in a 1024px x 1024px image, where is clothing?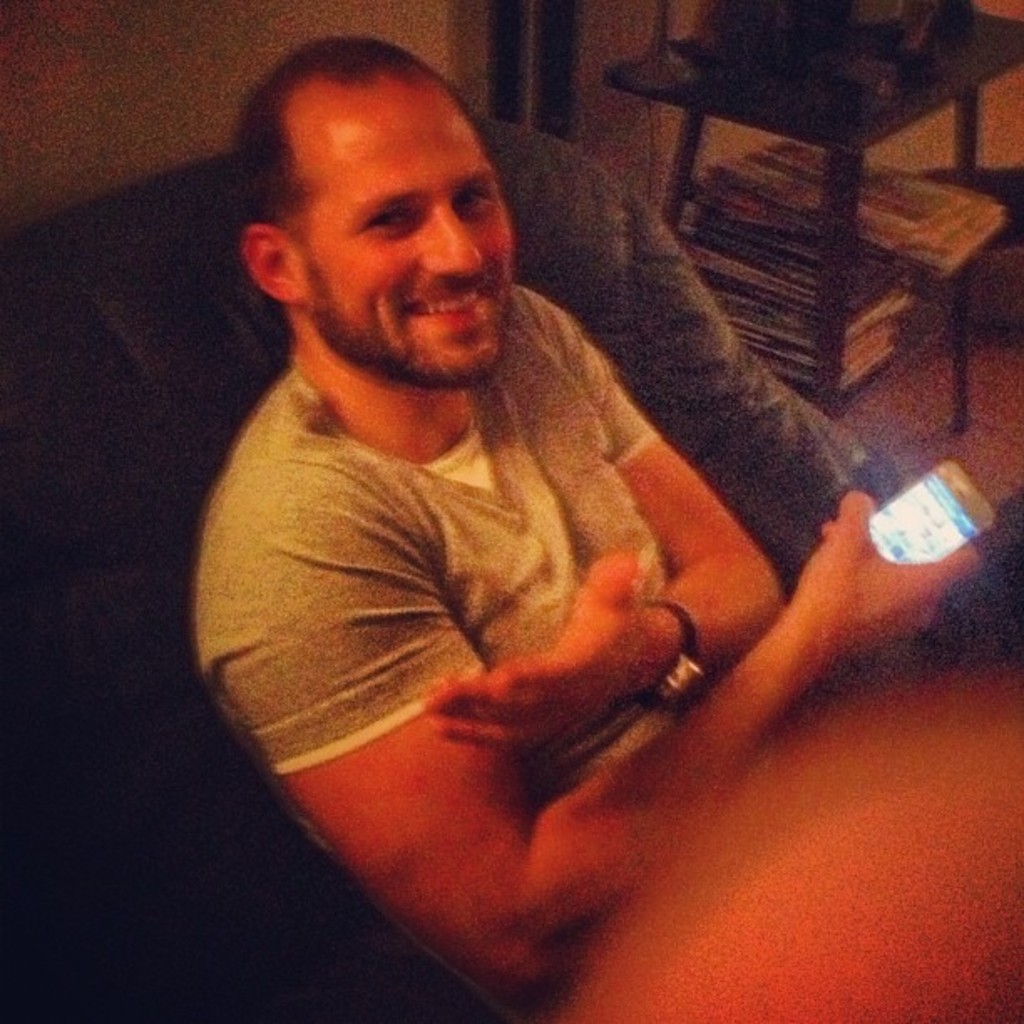
bbox=[211, 371, 818, 967].
